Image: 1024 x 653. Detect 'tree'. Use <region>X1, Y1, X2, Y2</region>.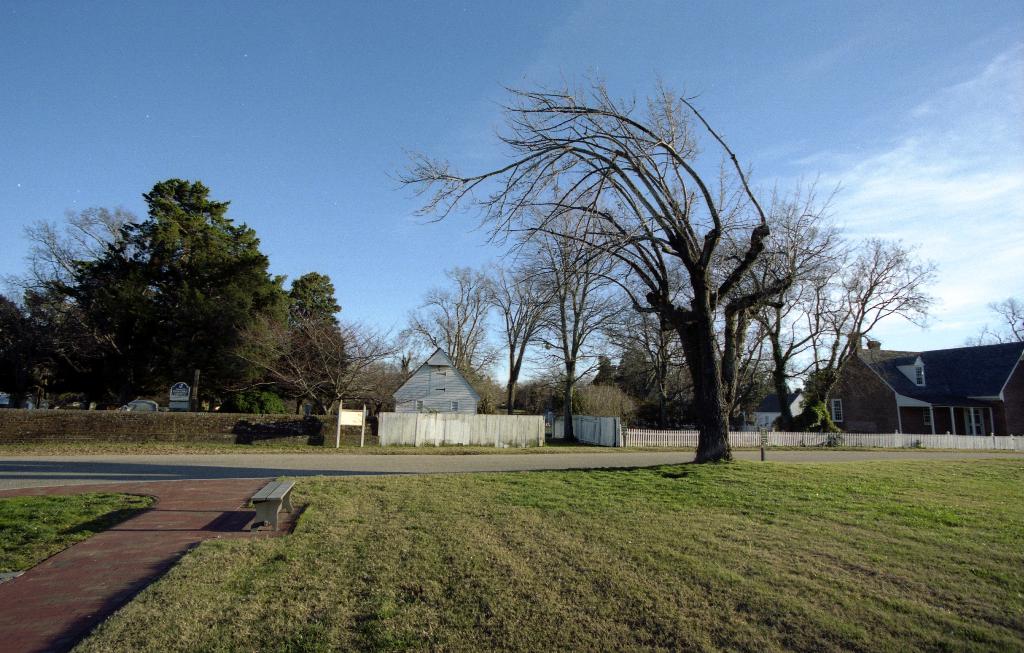
<region>387, 64, 776, 463</region>.
